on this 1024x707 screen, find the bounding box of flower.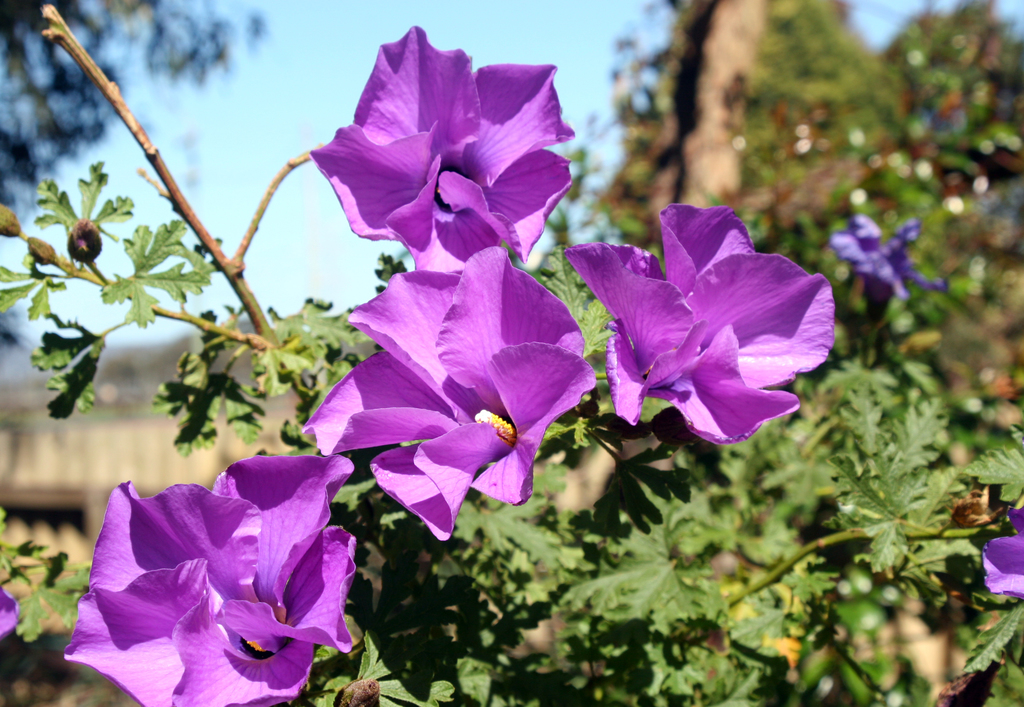
Bounding box: {"left": 302, "top": 24, "right": 584, "bottom": 279}.
